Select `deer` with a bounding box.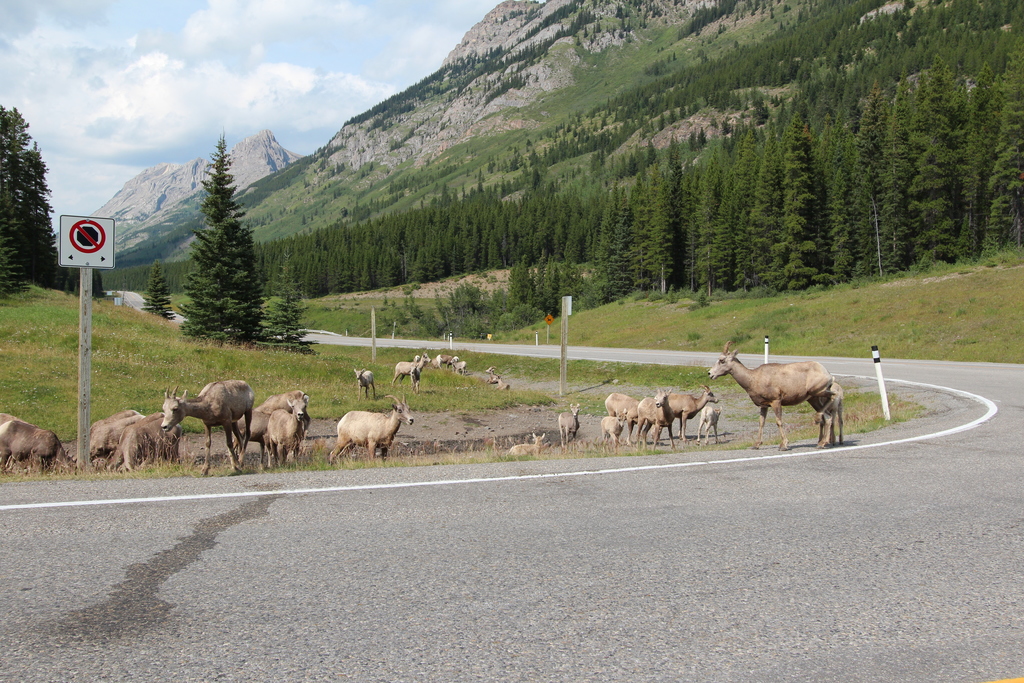
box(558, 404, 584, 448).
